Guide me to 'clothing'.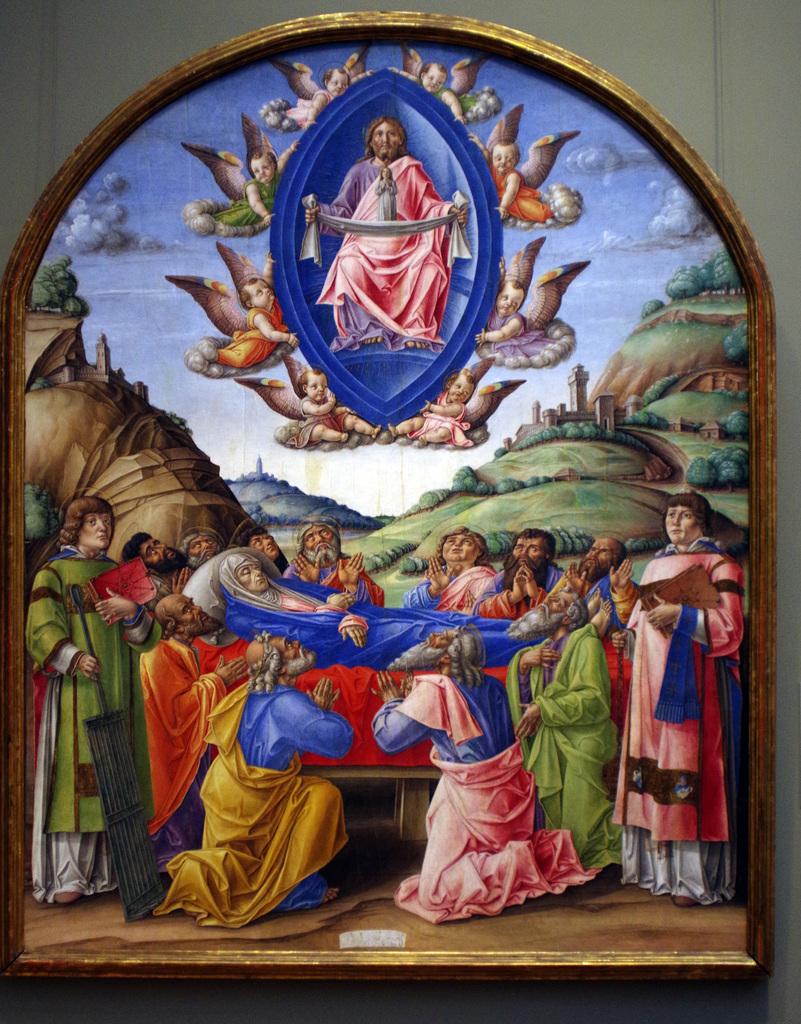
Guidance: region(213, 169, 281, 228).
